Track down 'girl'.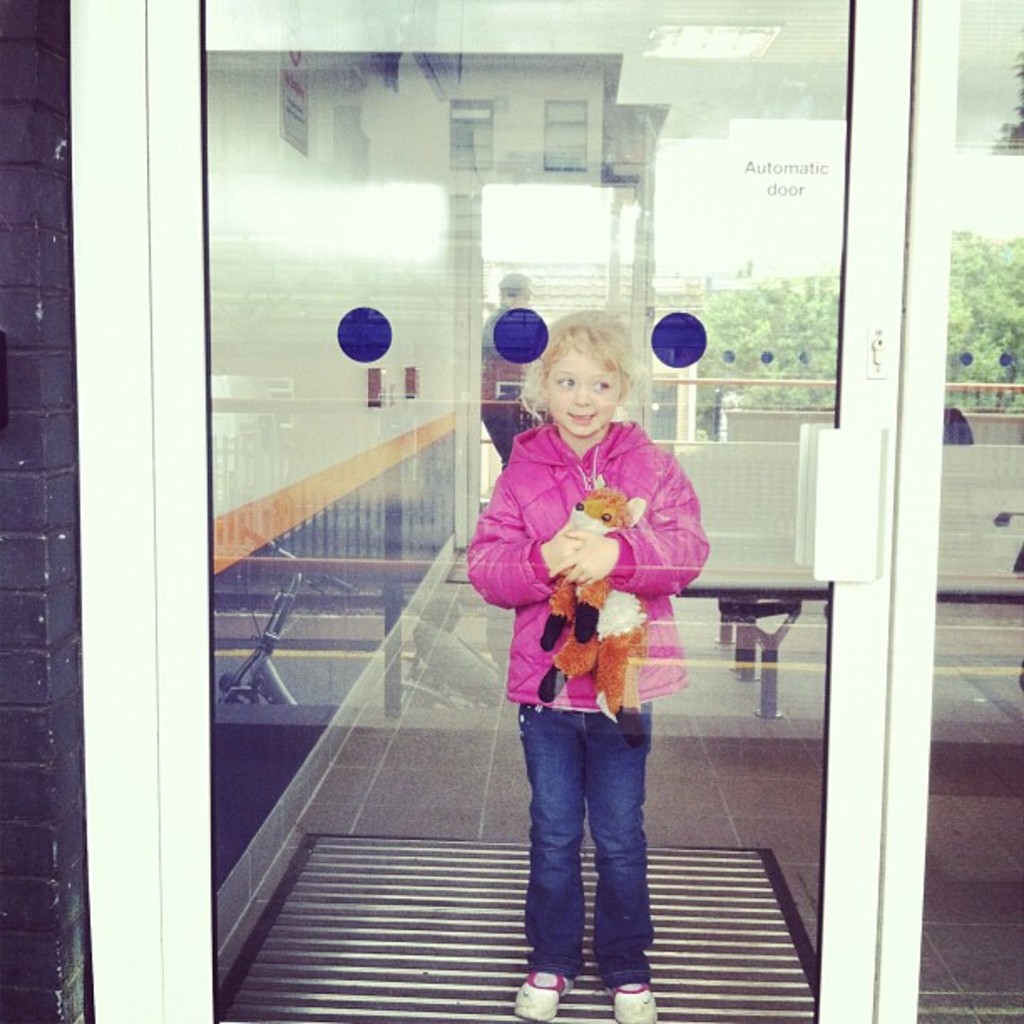
Tracked to left=467, top=310, right=713, bottom=1021.
